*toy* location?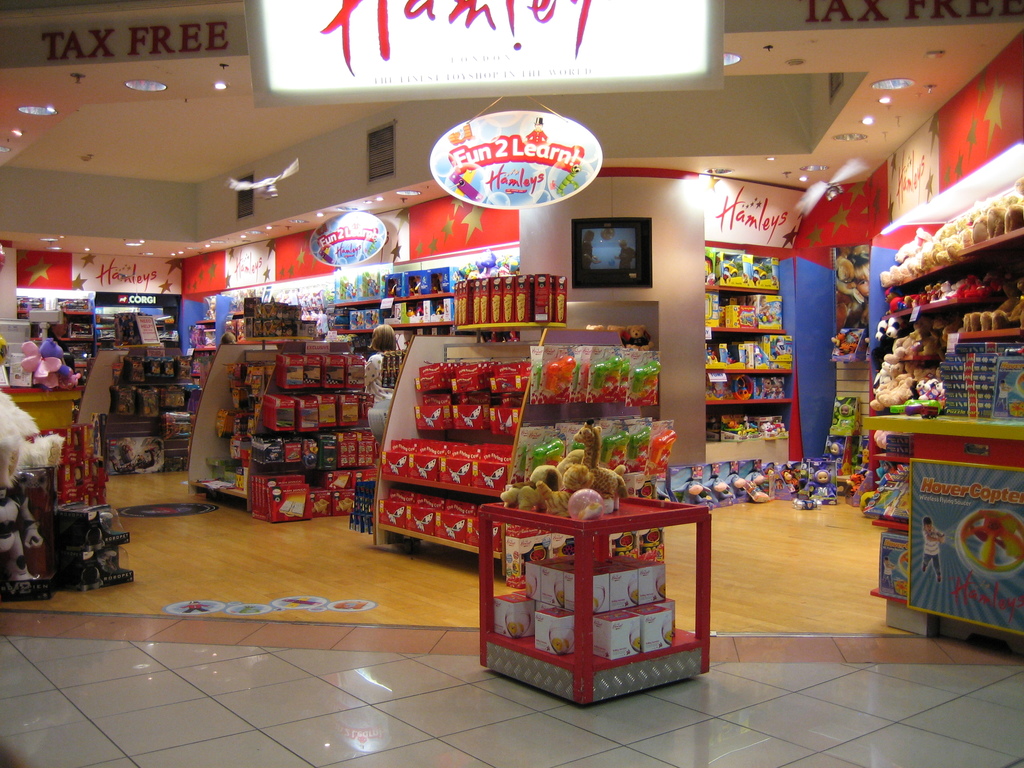
rect(17, 294, 46, 316)
